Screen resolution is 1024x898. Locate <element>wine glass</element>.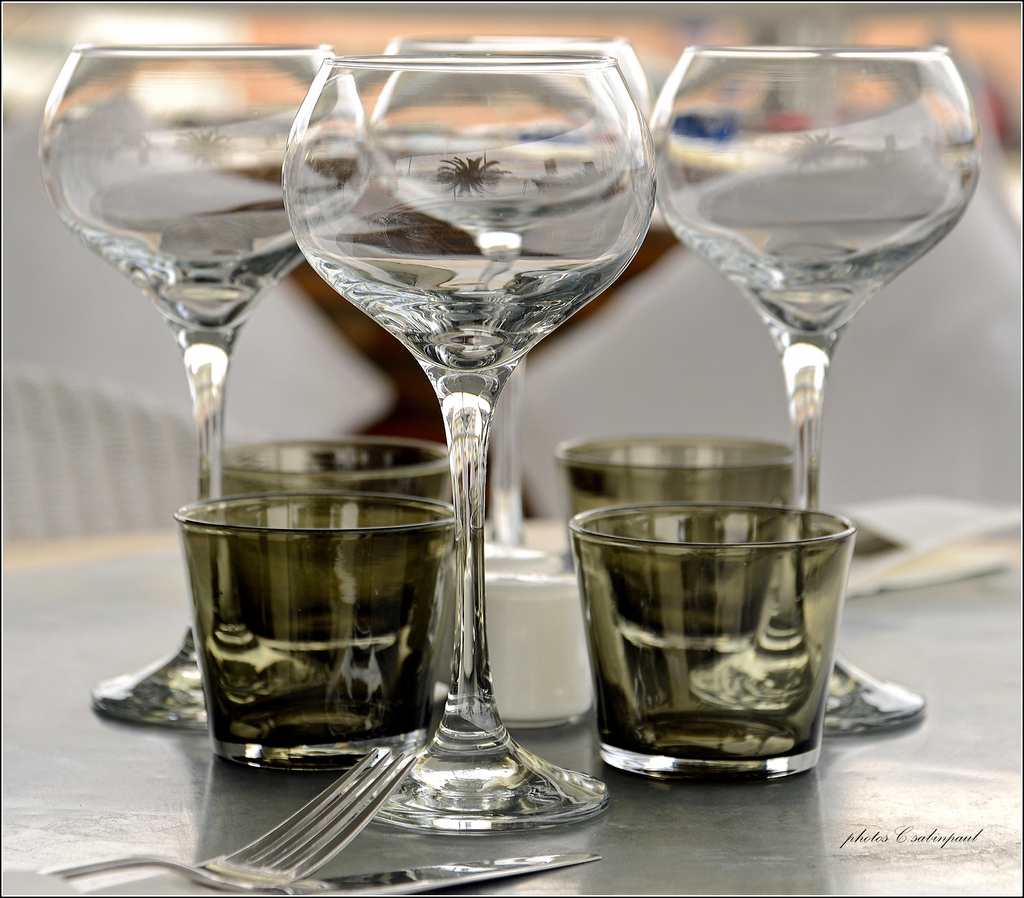
38:43:360:728.
